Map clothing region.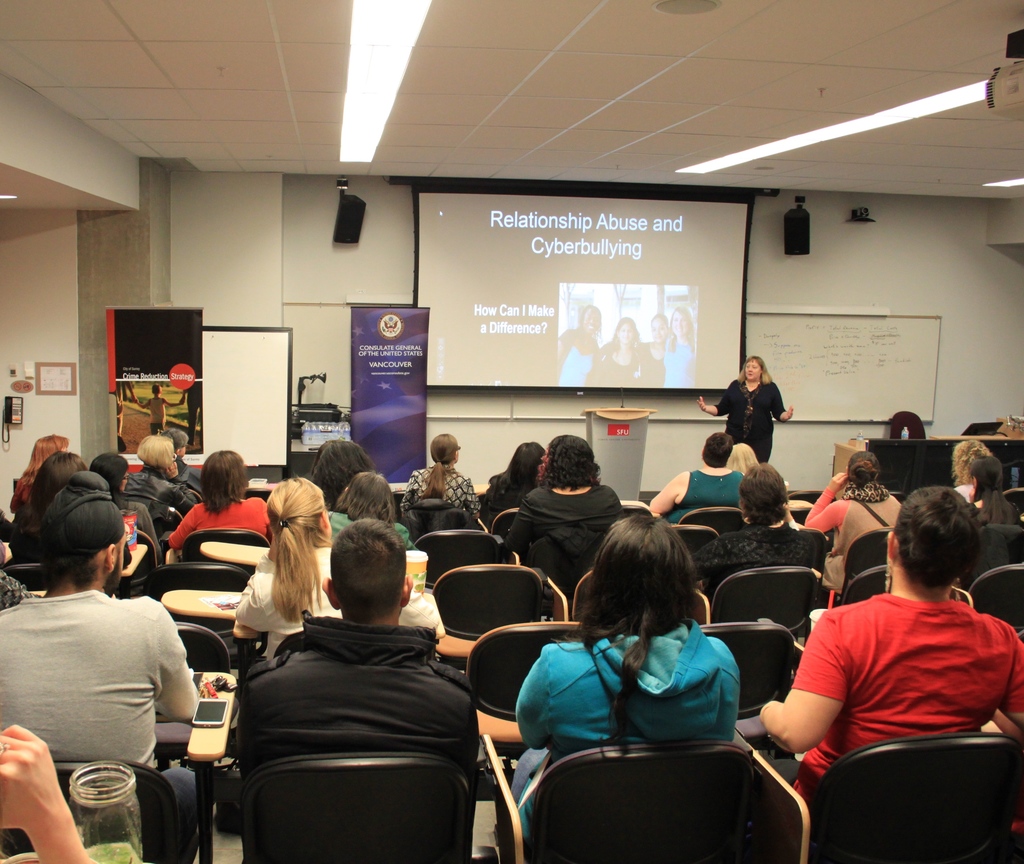
Mapped to Rect(792, 556, 1002, 815).
